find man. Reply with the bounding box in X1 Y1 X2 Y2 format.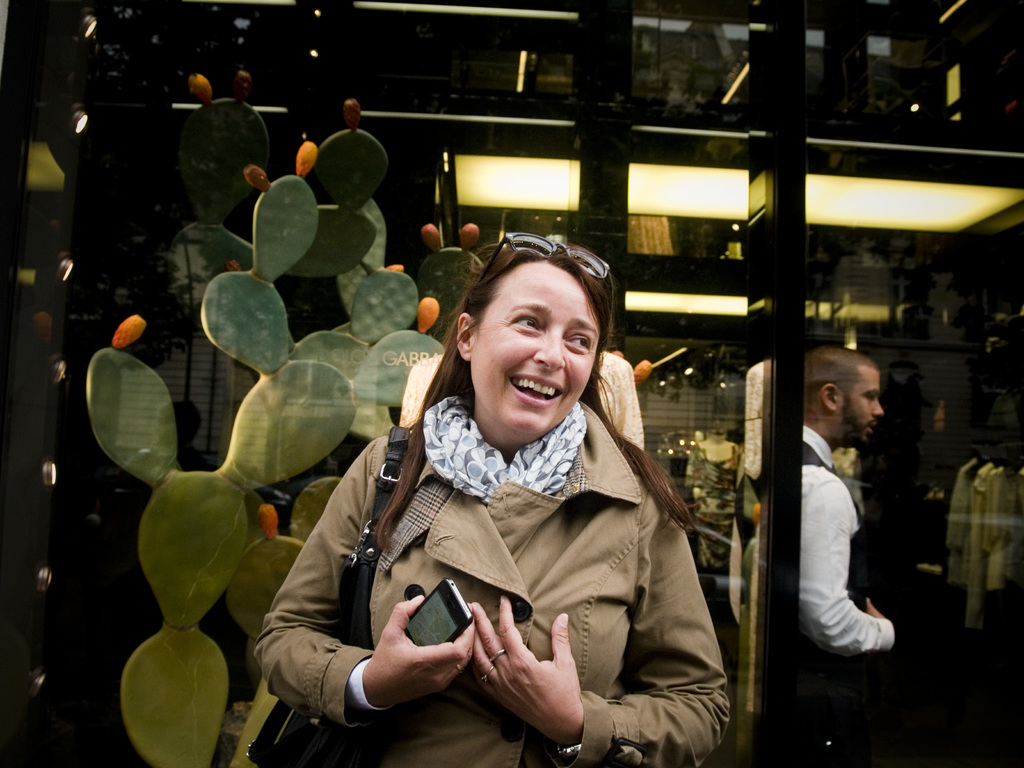
751 319 913 707.
